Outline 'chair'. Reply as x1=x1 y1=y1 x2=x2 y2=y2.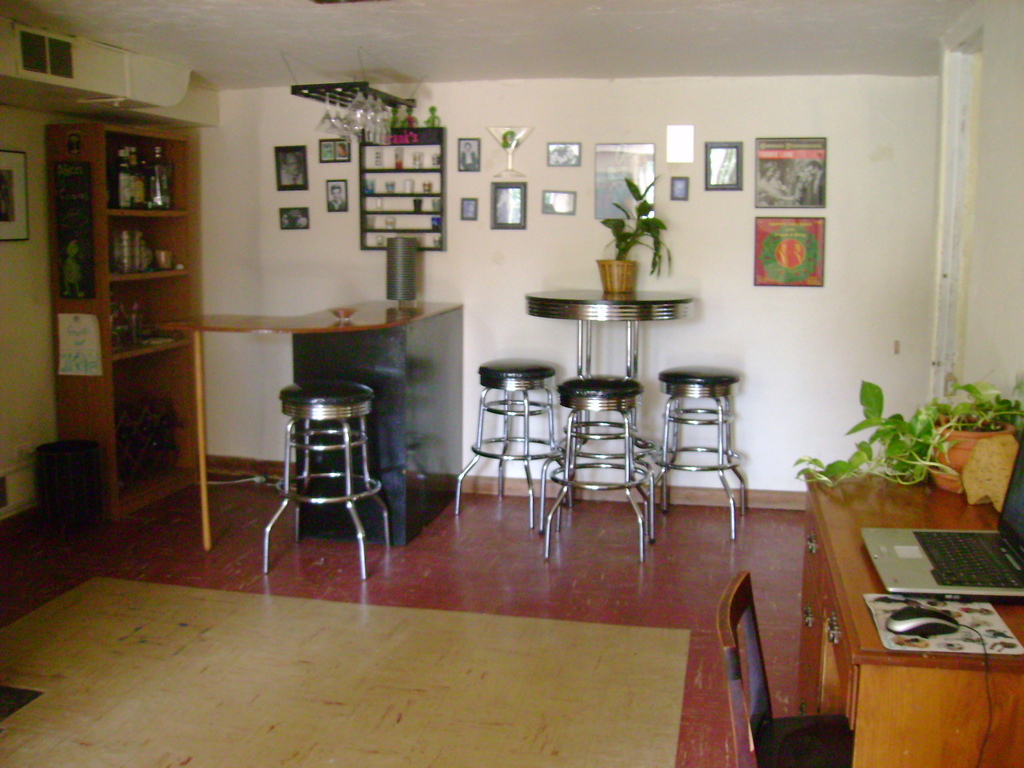
x1=714 y1=566 x2=854 y2=766.
